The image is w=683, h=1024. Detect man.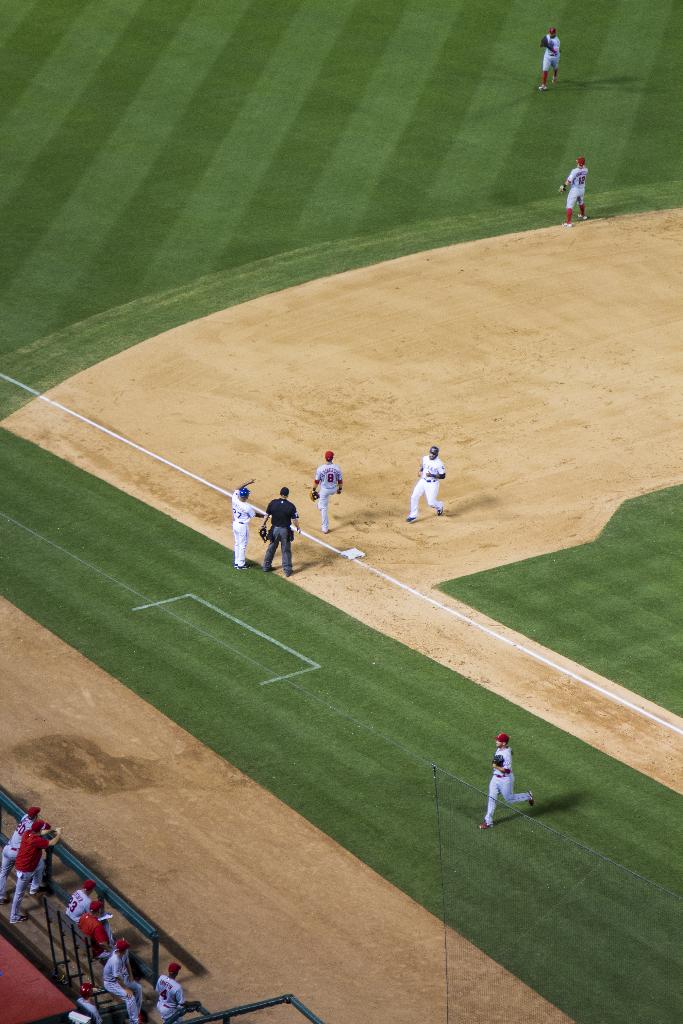
Detection: select_region(403, 444, 443, 522).
